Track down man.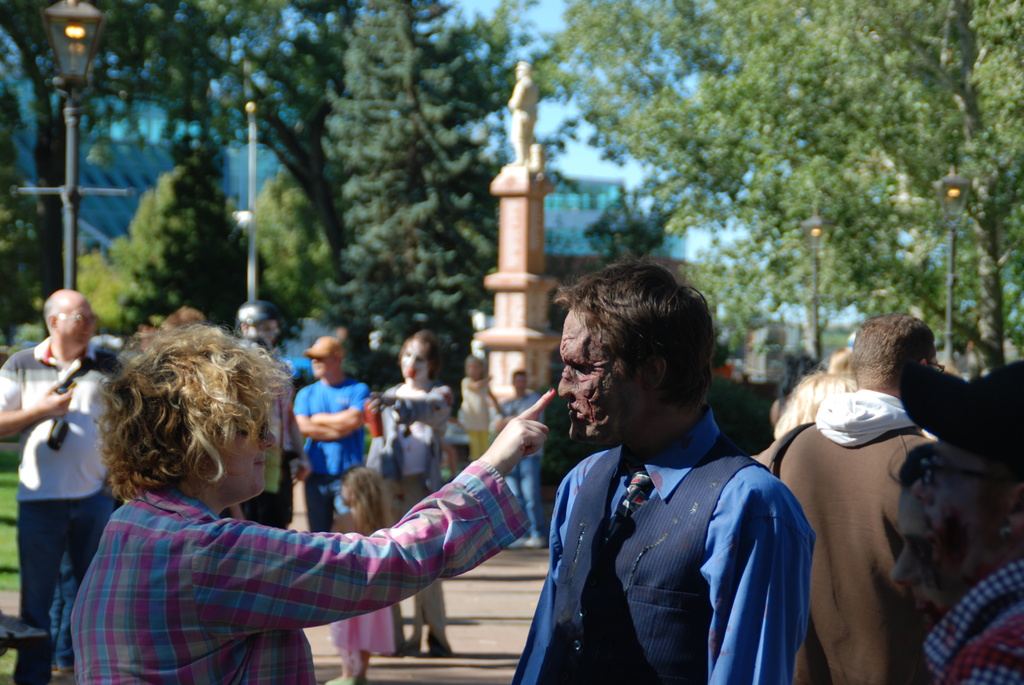
Tracked to Rect(295, 335, 378, 531).
